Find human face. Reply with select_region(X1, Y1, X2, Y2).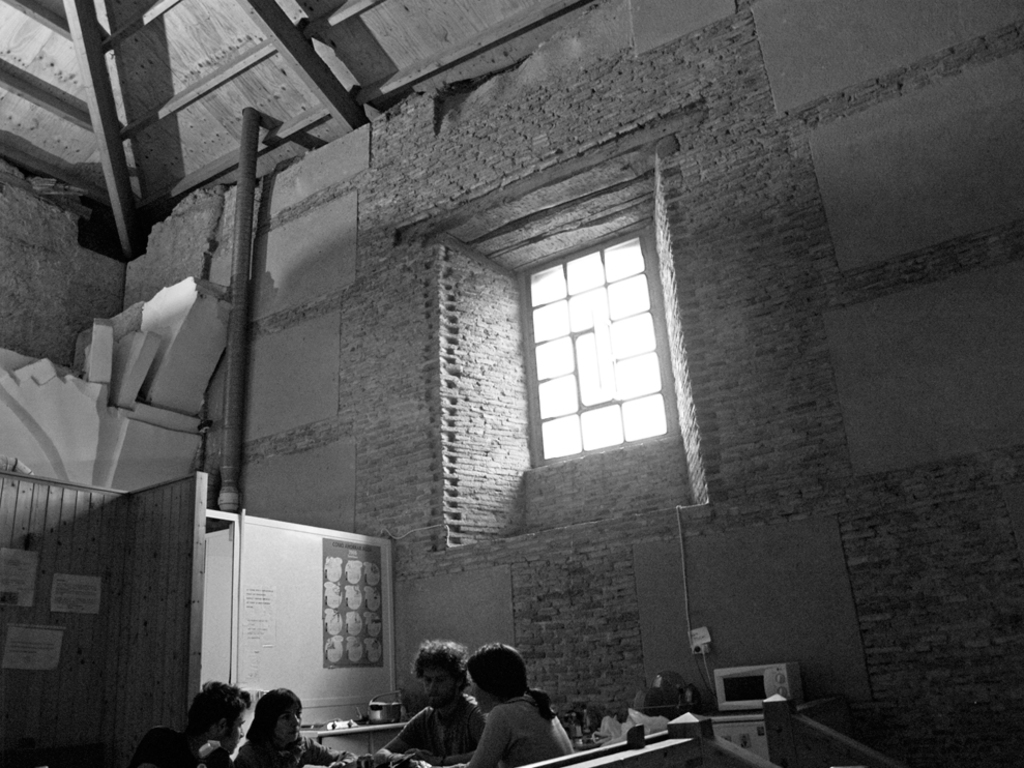
select_region(421, 668, 456, 708).
